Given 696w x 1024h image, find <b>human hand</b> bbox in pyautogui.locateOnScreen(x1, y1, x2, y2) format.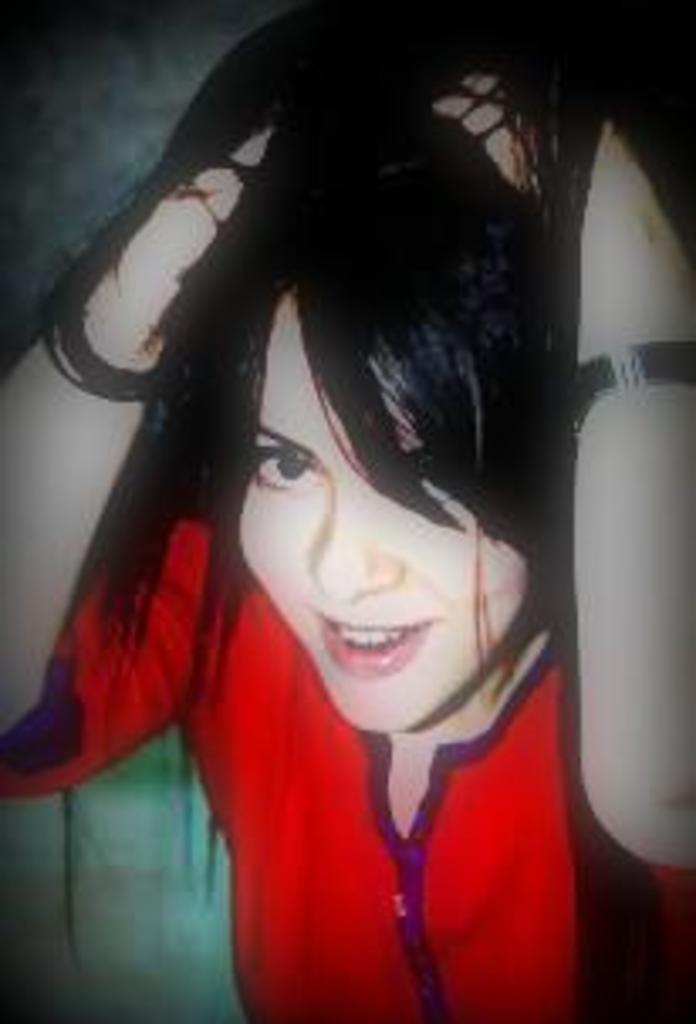
pyautogui.locateOnScreen(125, 125, 280, 304).
